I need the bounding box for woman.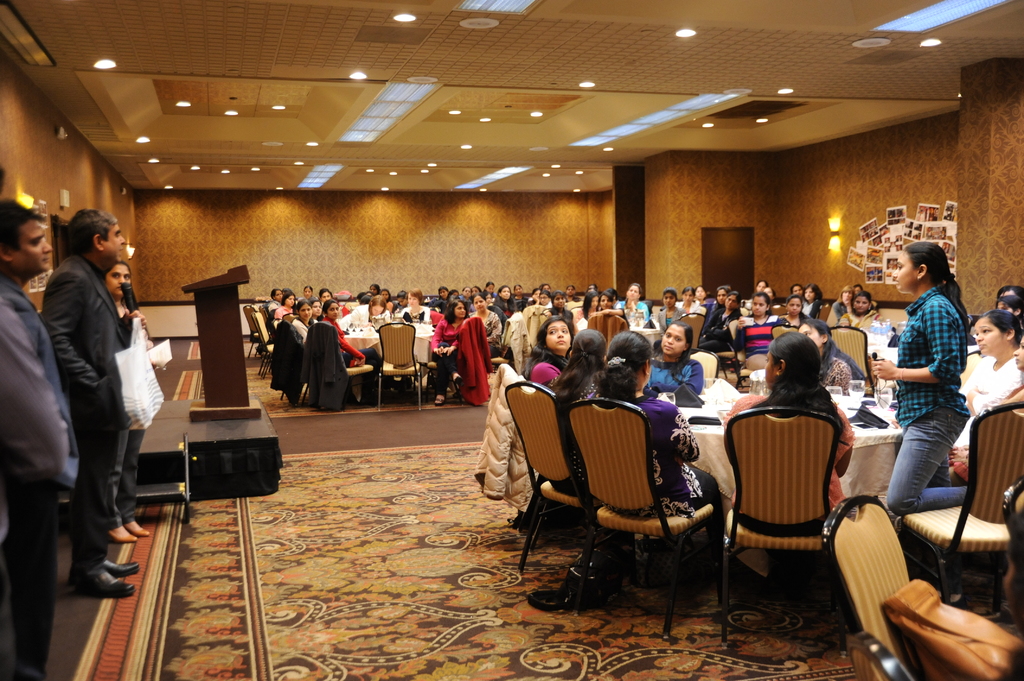
Here it is: 738 326 866 581.
